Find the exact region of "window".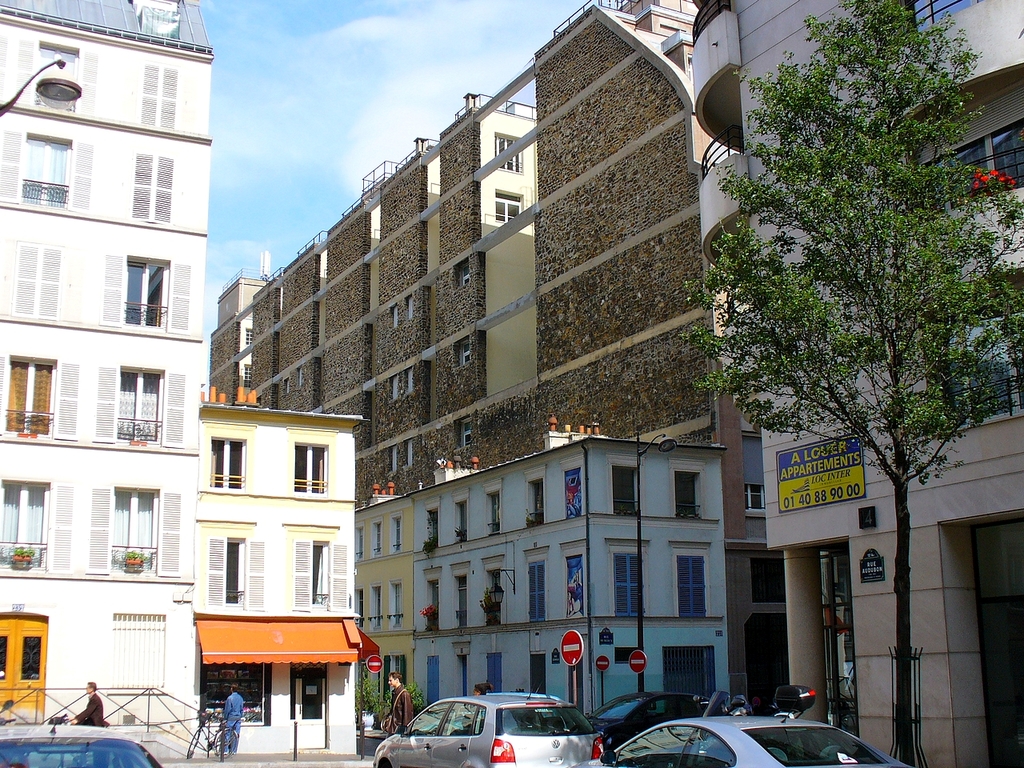
Exact region: 477, 554, 506, 633.
